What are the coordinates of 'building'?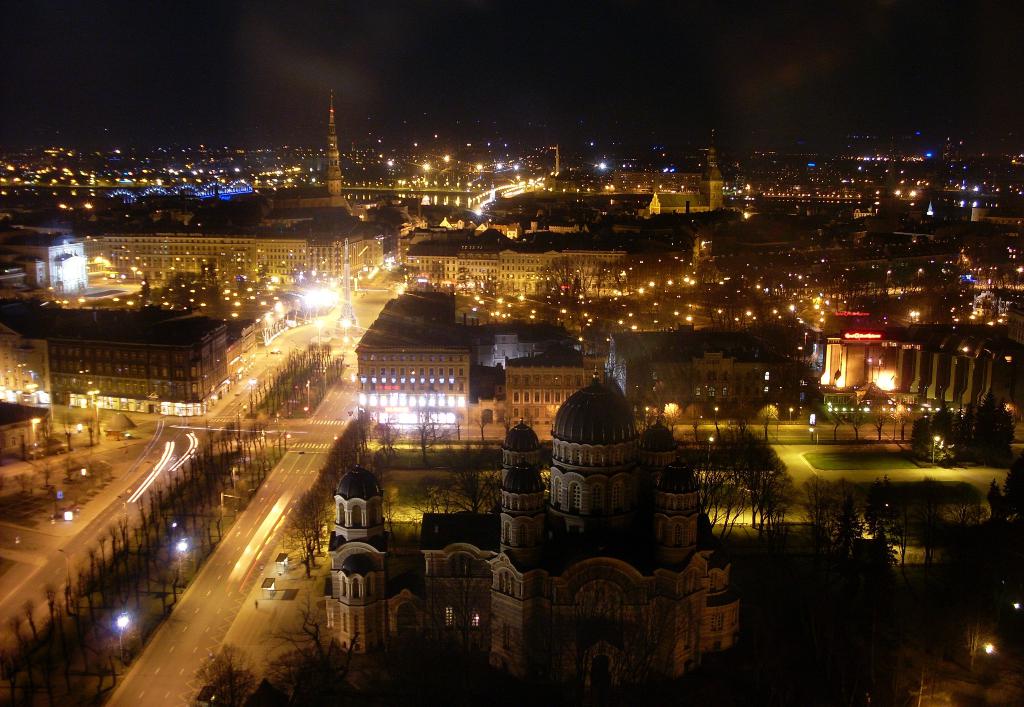
Rect(323, 367, 741, 696).
